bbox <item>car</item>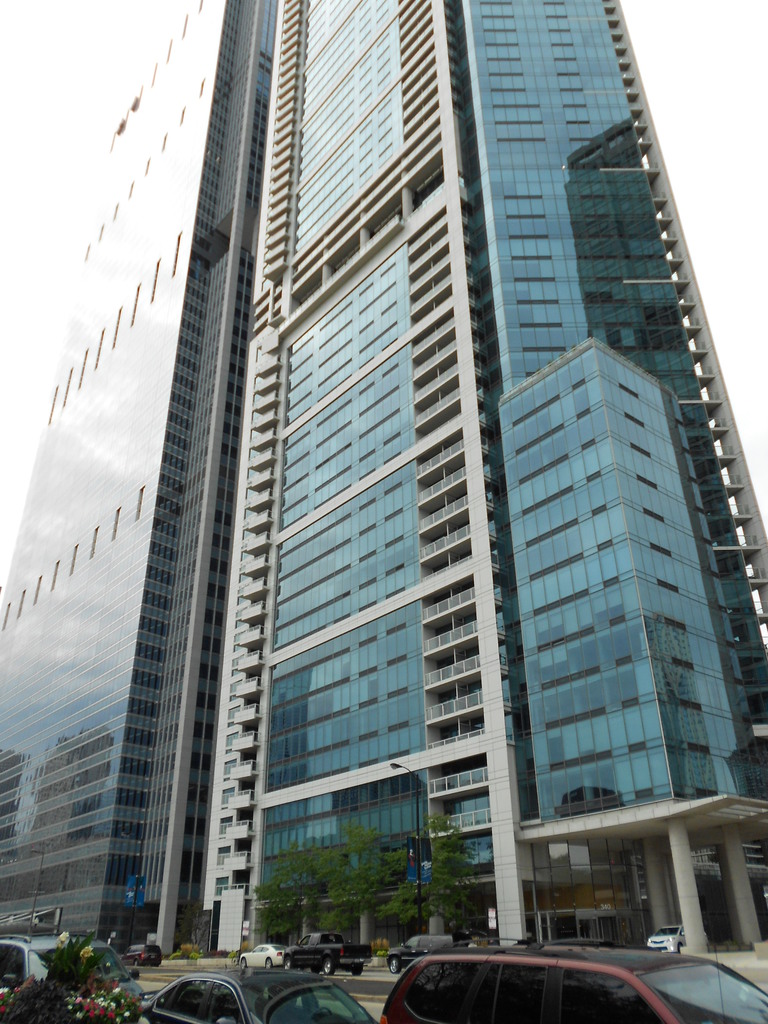
<bbox>239, 943, 287, 968</bbox>
